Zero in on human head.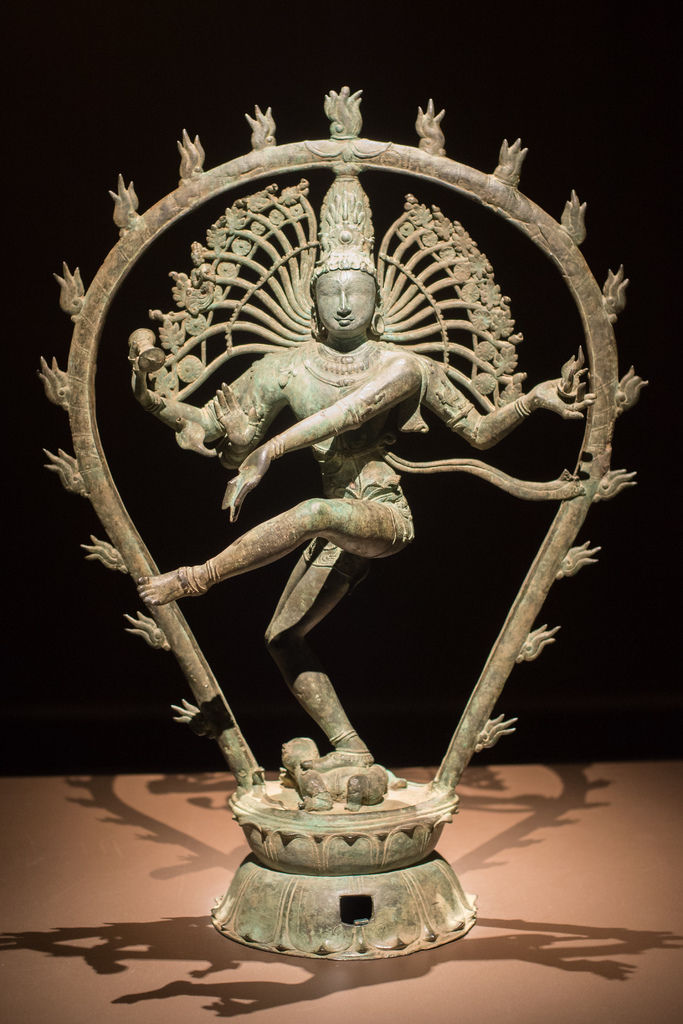
Zeroed in: {"left": 307, "top": 257, "right": 390, "bottom": 332}.
